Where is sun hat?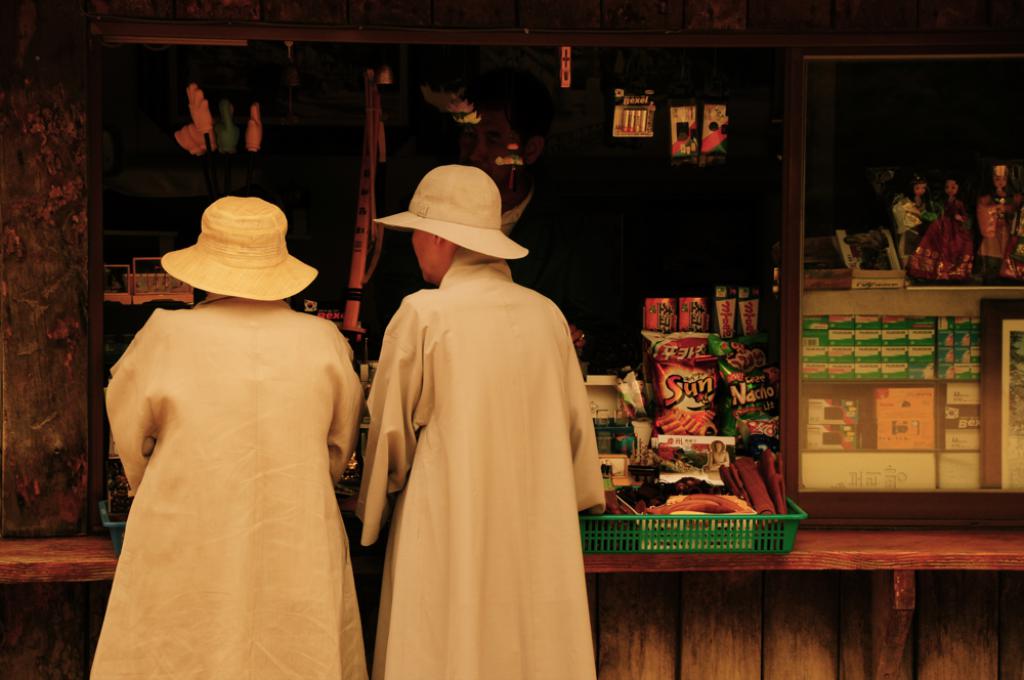
<bbox>371, 164, 532, 267</bbox>.
